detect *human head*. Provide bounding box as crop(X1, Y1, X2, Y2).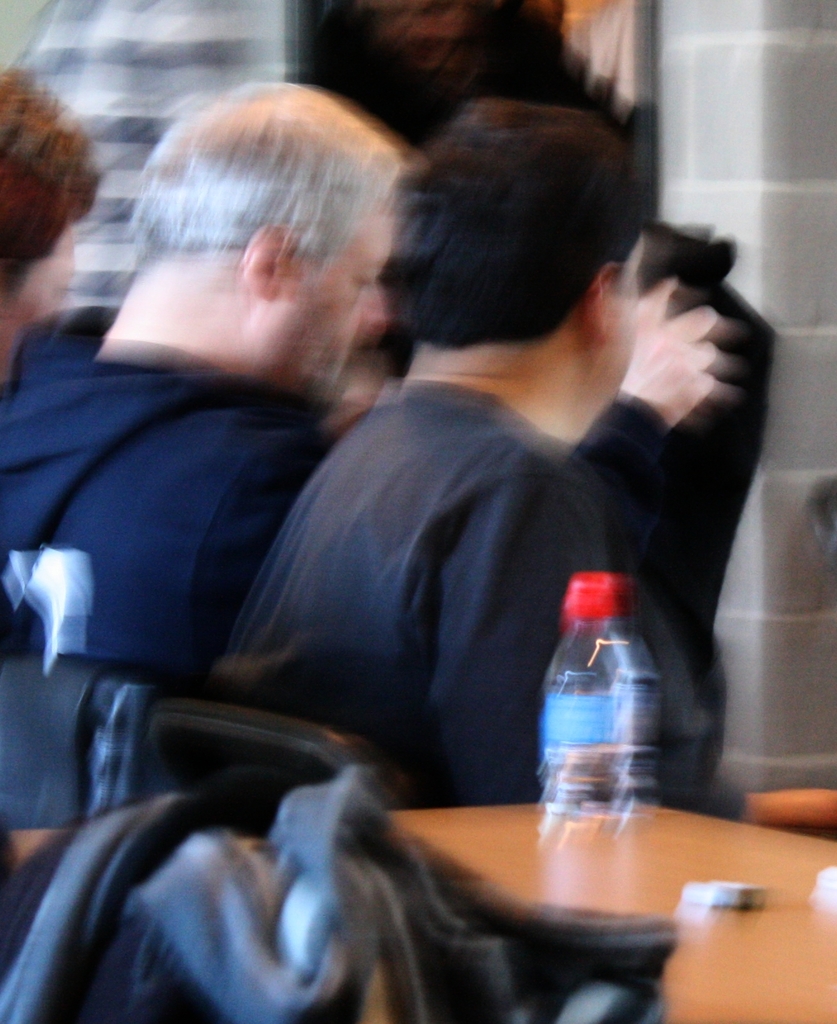
crop(0, 76, 95, 371).
